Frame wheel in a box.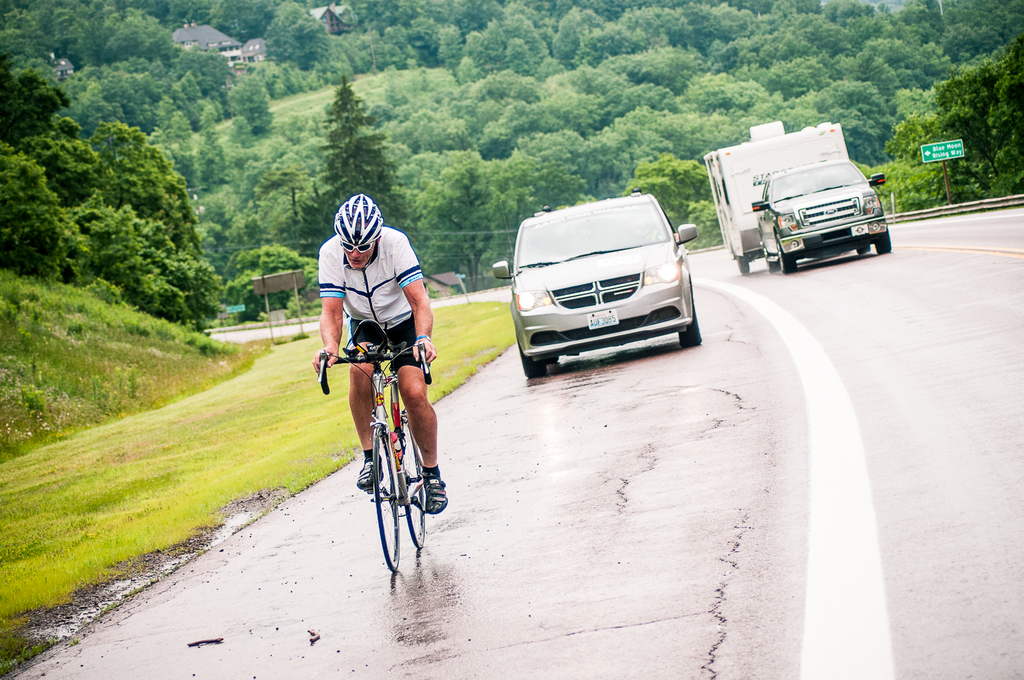
select_region(521, 357, 546, 383).
